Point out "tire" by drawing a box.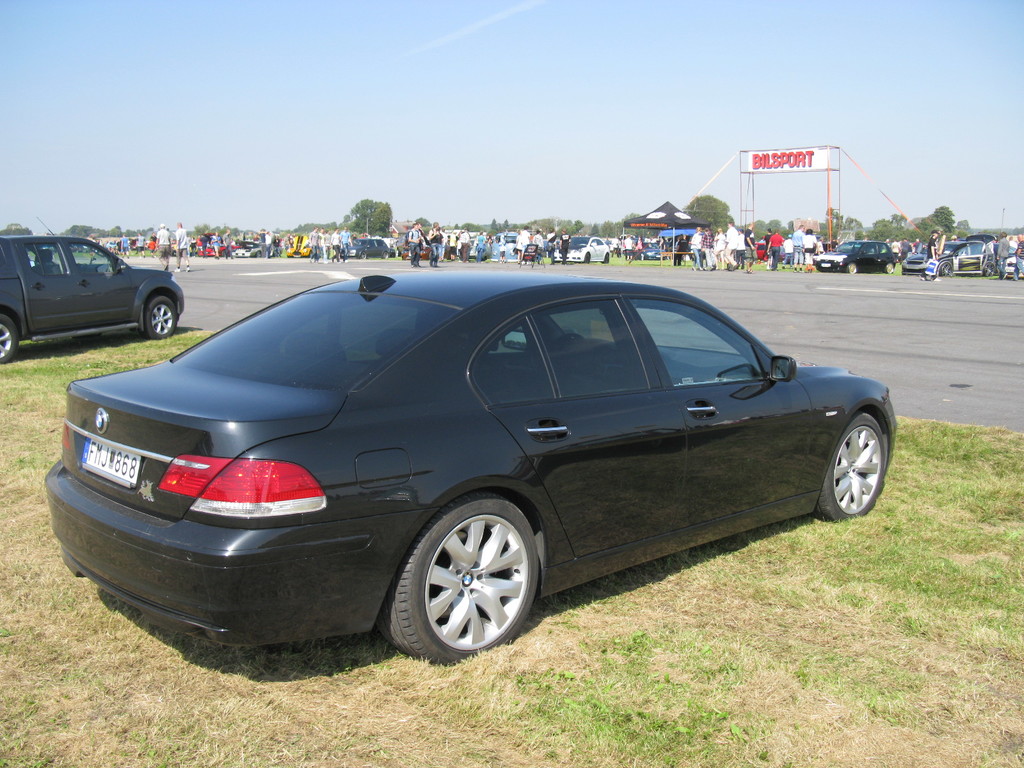
locate(377, 491, 538, 664).
